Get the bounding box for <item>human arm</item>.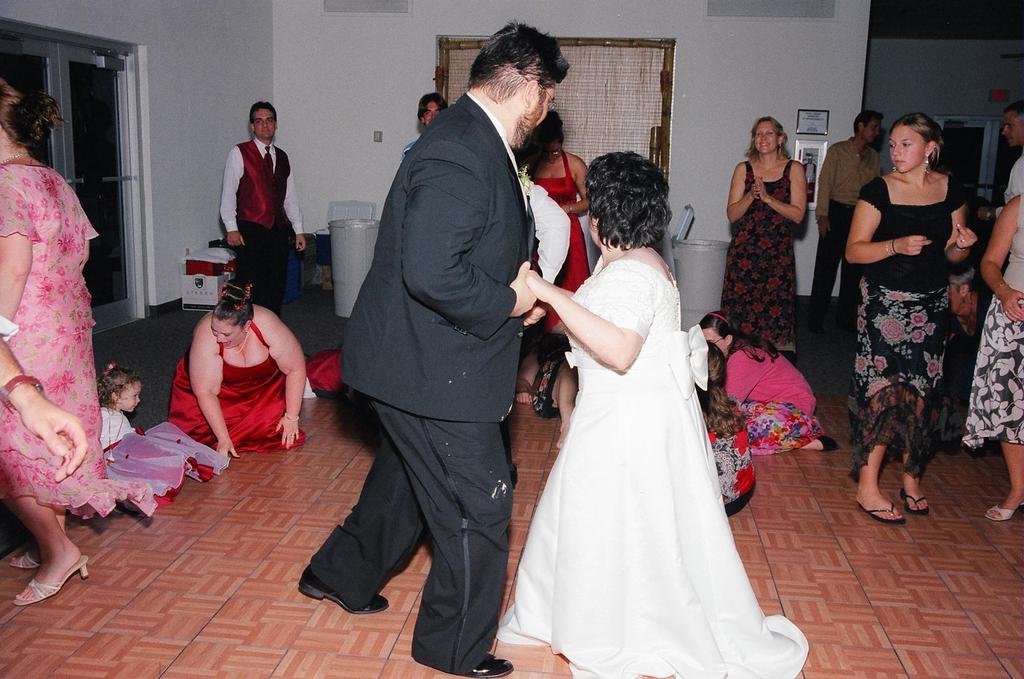
818,145,842,229.
